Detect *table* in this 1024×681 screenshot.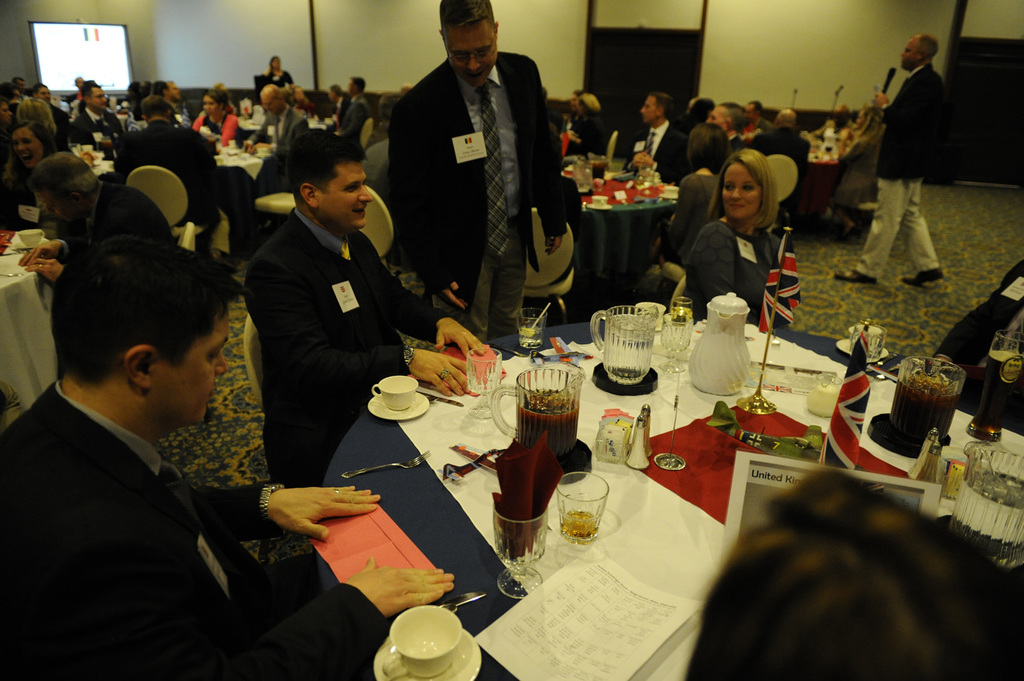
Detection: detection(213, 132, 267, 246).
